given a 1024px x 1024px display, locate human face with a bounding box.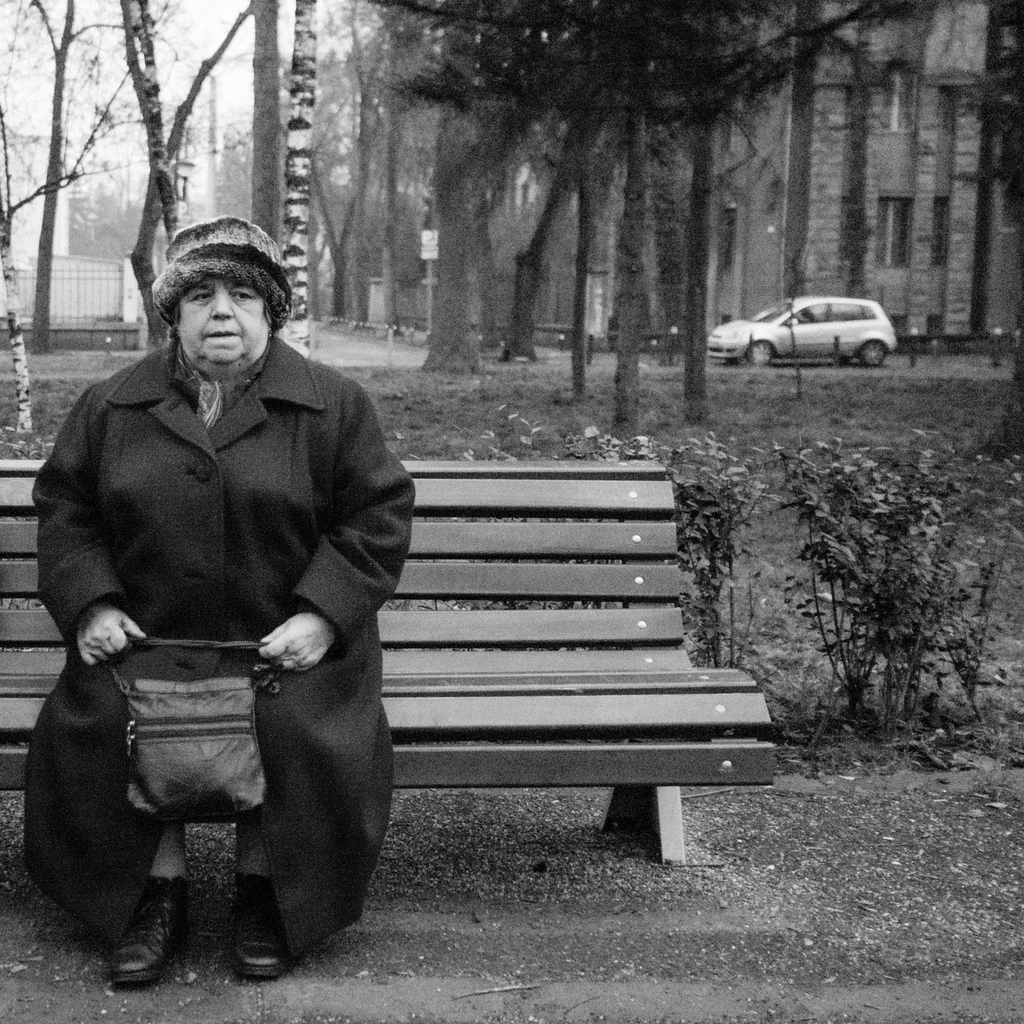
Located: locate(175, 279, 264, 360).
